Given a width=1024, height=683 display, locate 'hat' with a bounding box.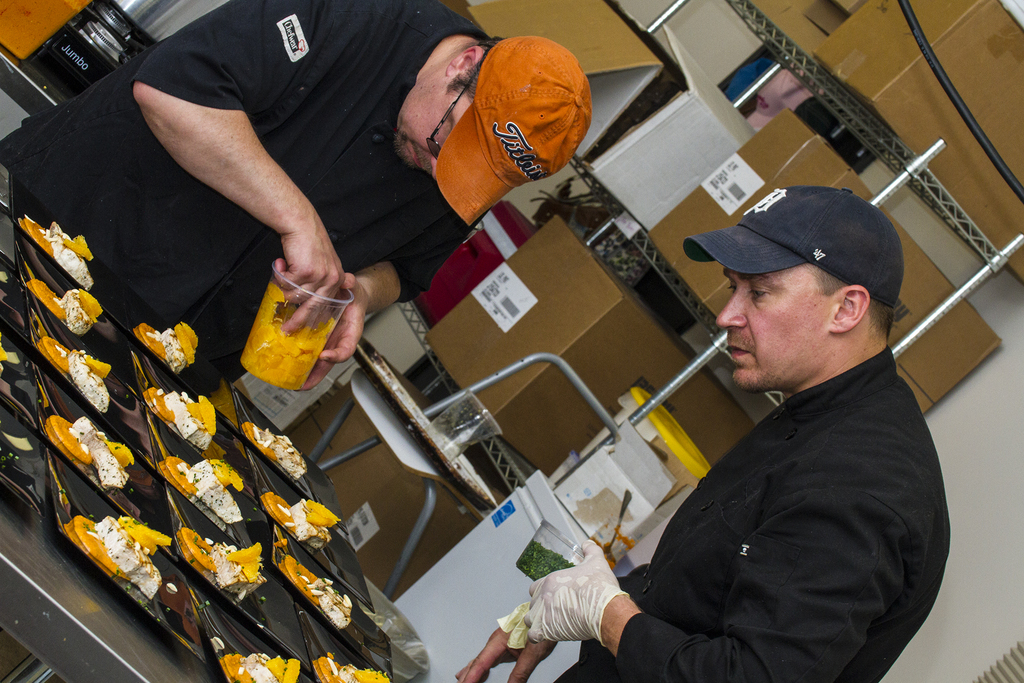
Located: bbox=(682, 184, 900, 306).
